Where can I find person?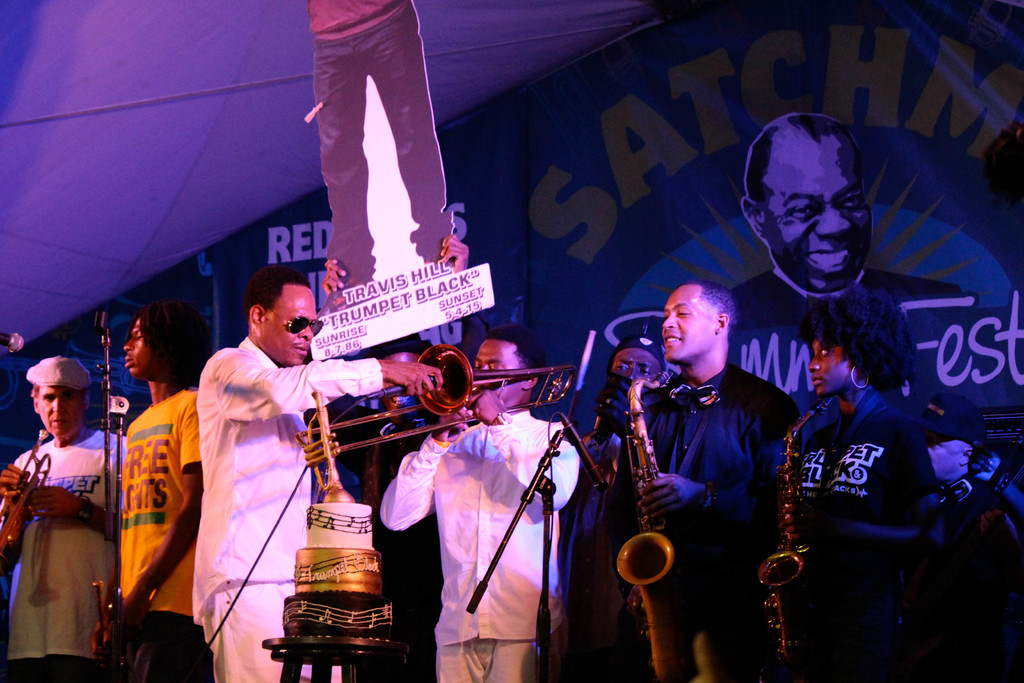
You can find it at l=771, t=277, r=943, b=682.
